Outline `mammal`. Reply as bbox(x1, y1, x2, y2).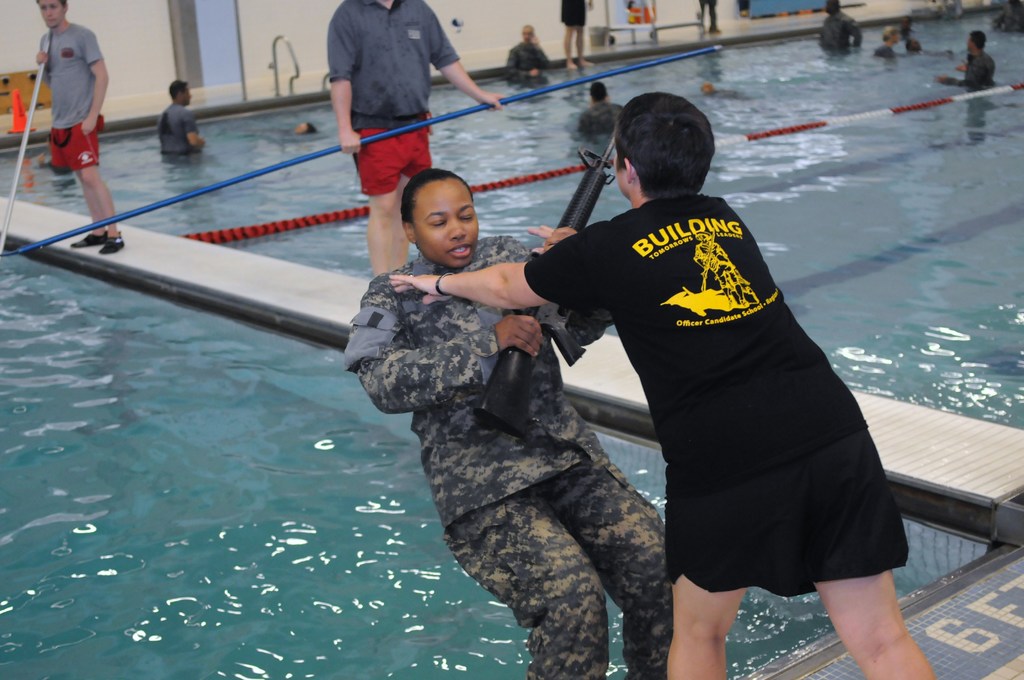
bbox(867, 23, 901, 57).
